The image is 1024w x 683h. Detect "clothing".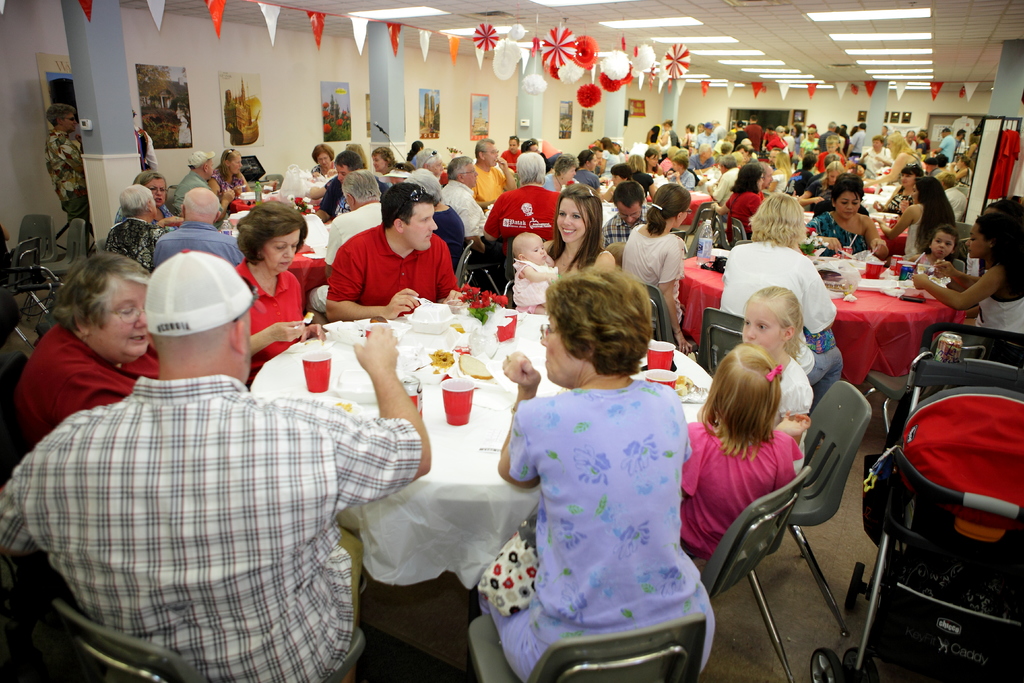
Detection: 808, 210, 870, 252.
